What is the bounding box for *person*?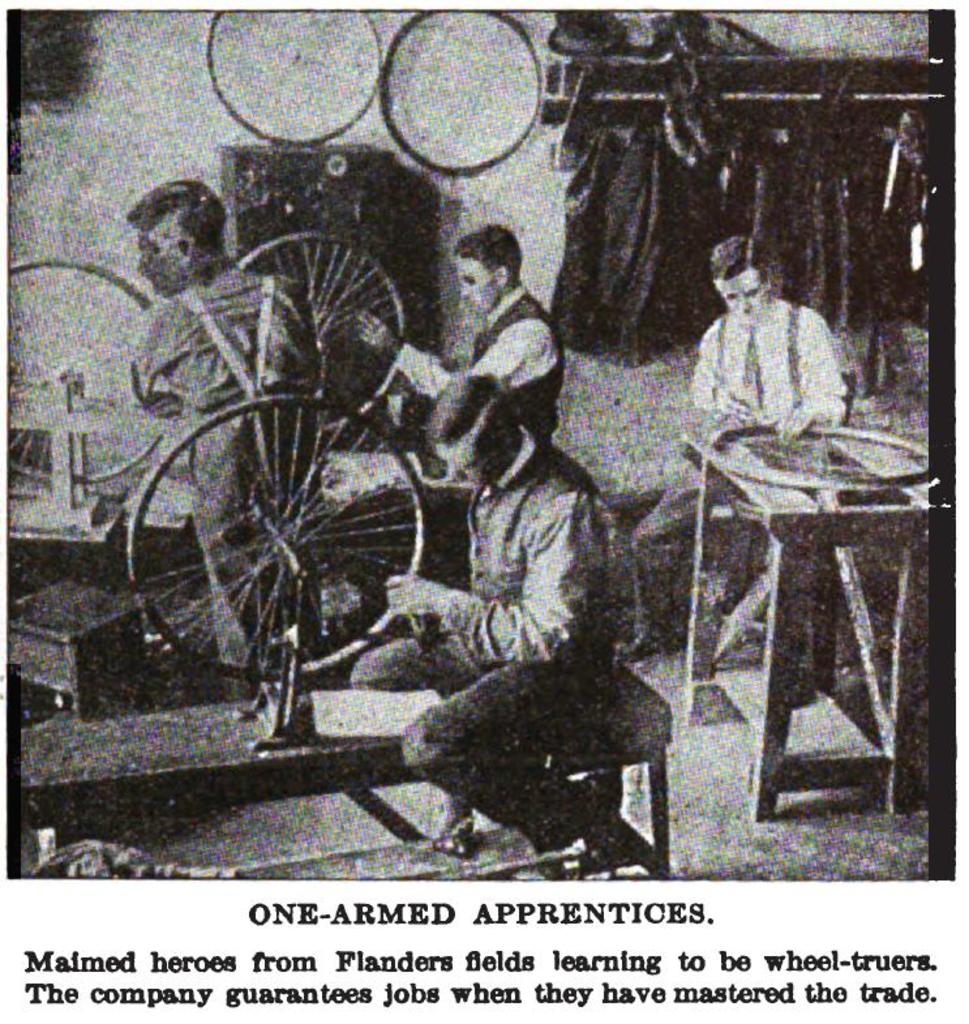
(x1=335, y1=384, x2=630, y2=879).
